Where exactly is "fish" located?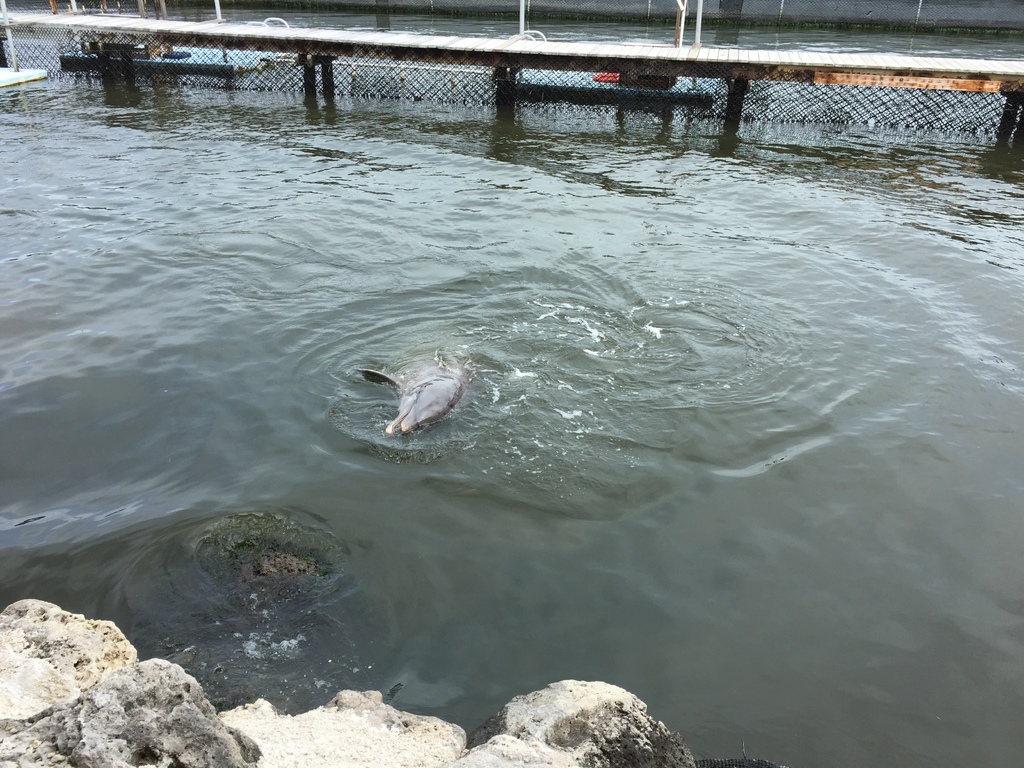
Its bounding box is <region>352, 352, 481, 442</region>.
